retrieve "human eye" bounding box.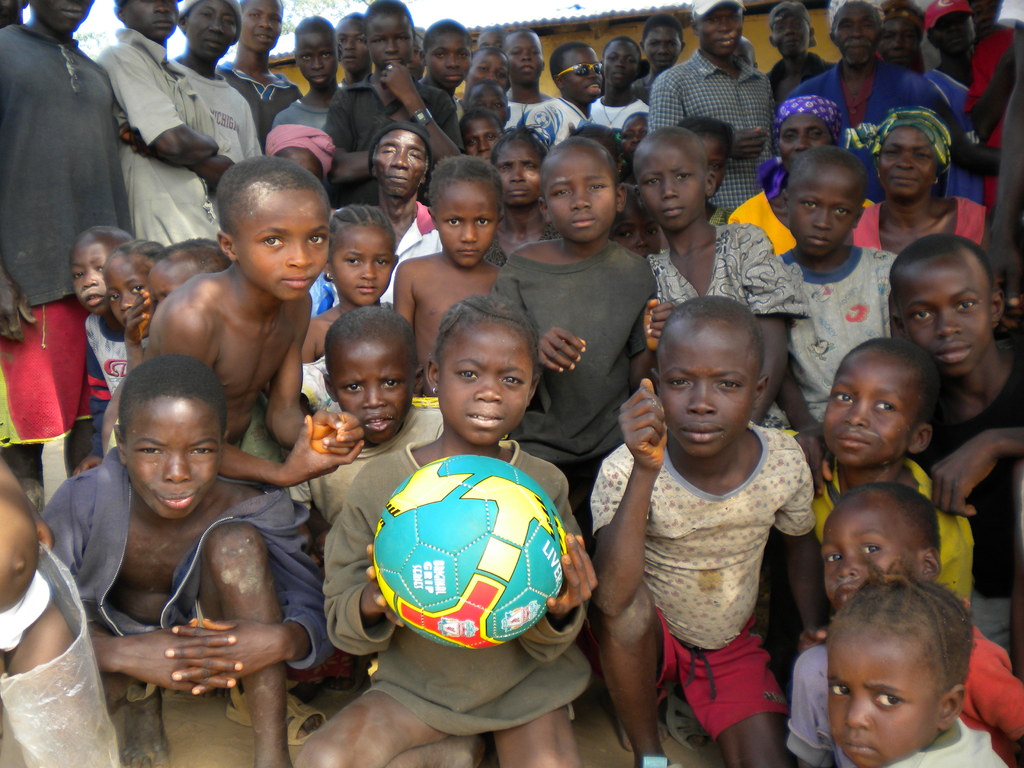
Bounding box: x1=271 y1=14 x2=282 y2=25.
